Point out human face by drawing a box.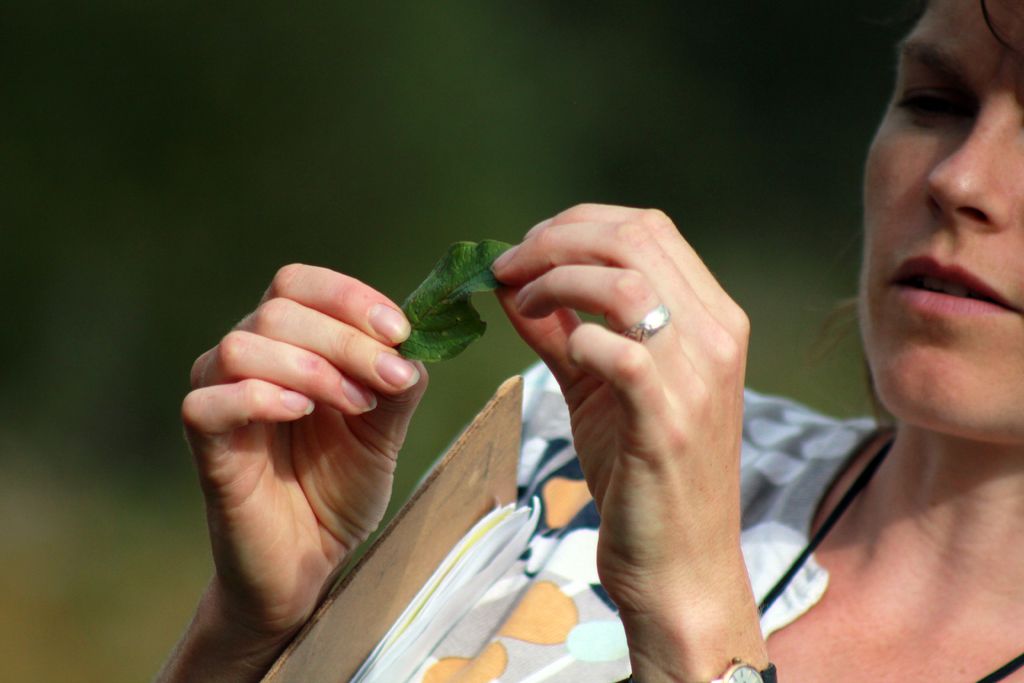
{"left": 860, "top": 0, "right": 1023, "bottom": 447}.
